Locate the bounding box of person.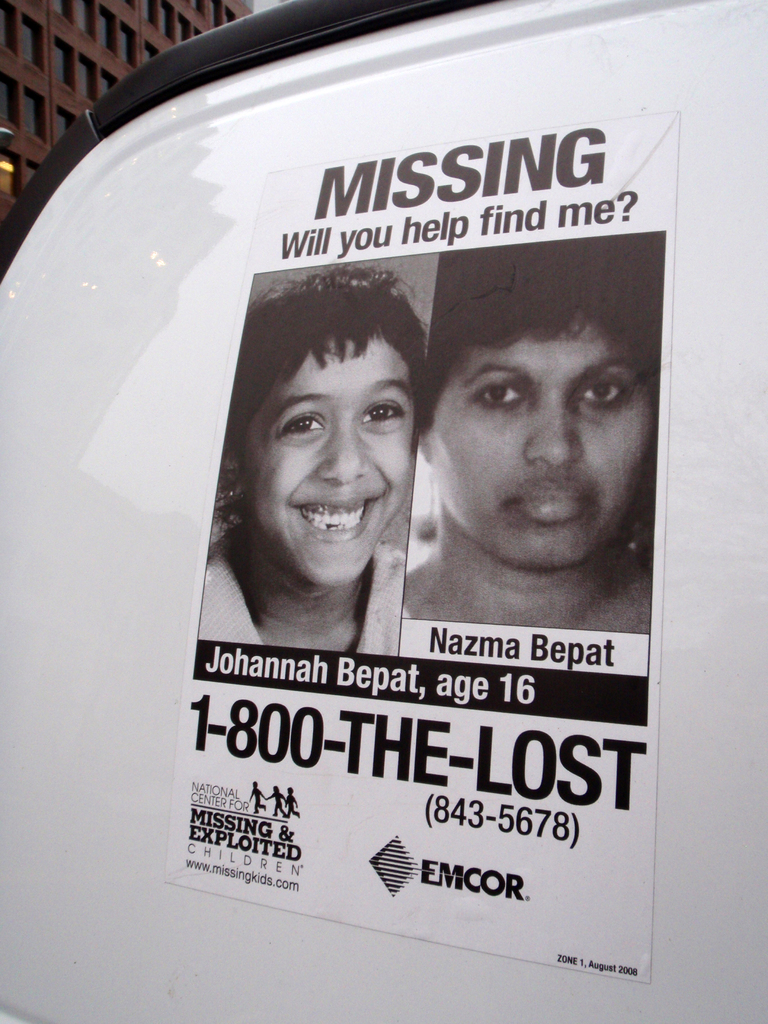
Bounding box: box=[198, 273, 463, 704].
